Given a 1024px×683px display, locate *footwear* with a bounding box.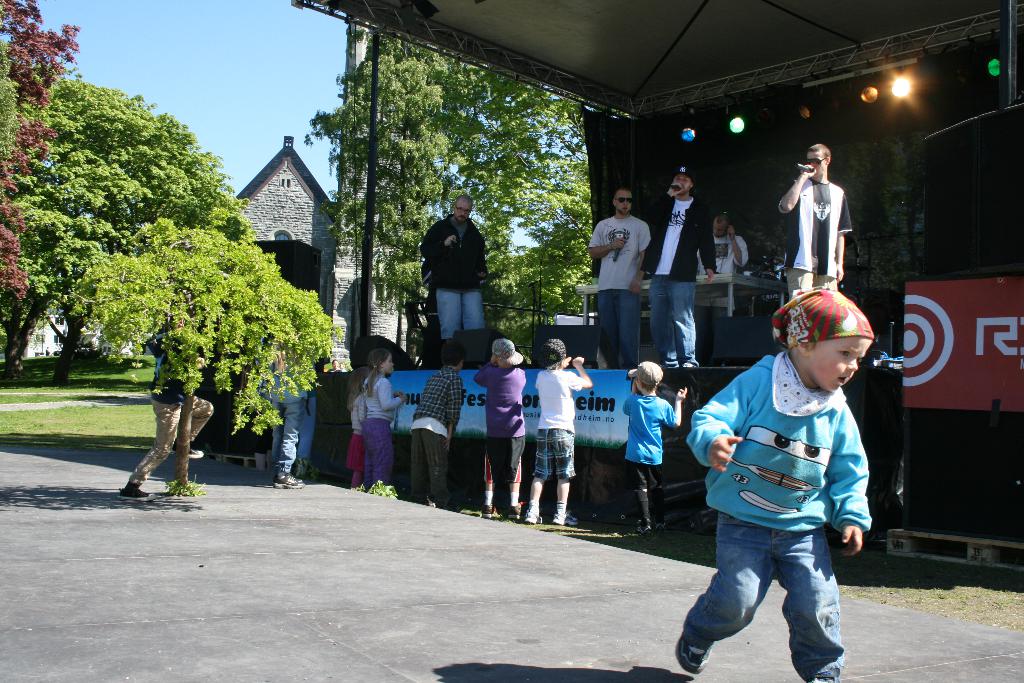
Located: select_region(684, 362, 701, 375).
